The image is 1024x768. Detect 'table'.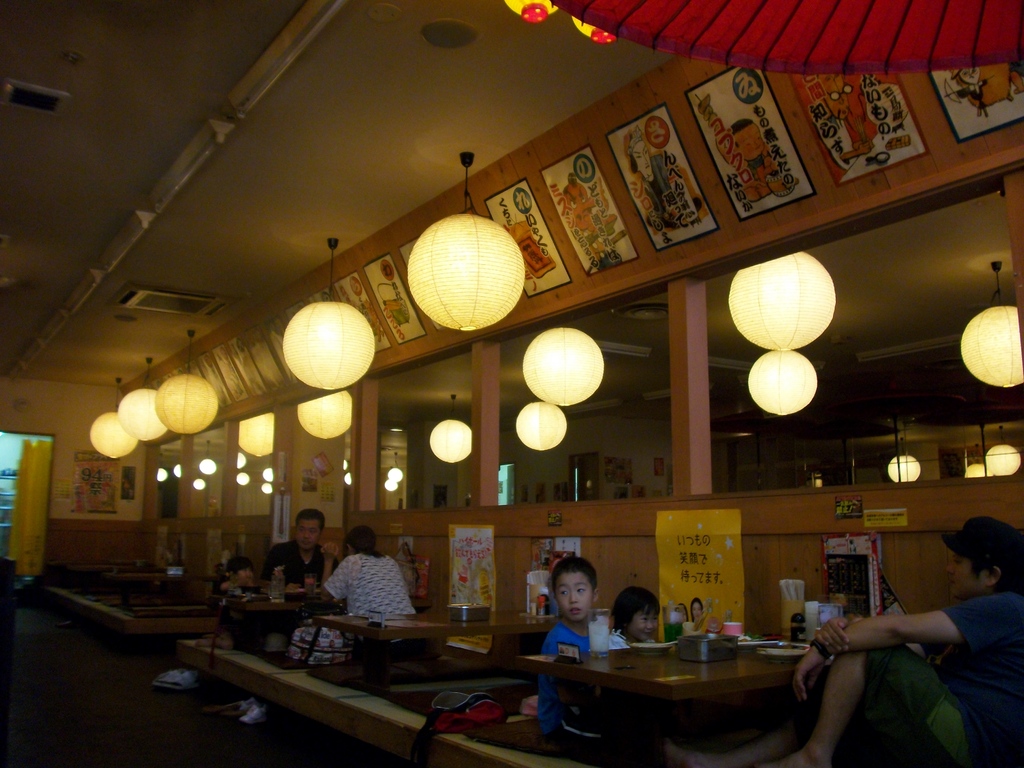
Detection: {"x1": 102, "y1": 561, "x2": 176, "y2": 610}.
